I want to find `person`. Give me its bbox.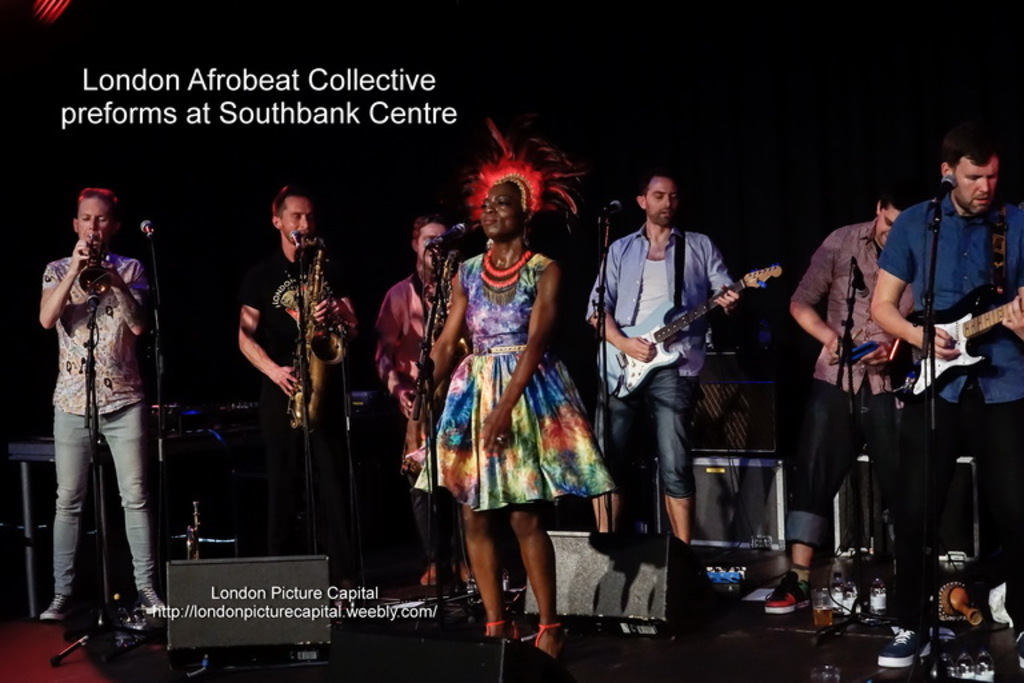
bbox=(33, 168, 165, 639).
